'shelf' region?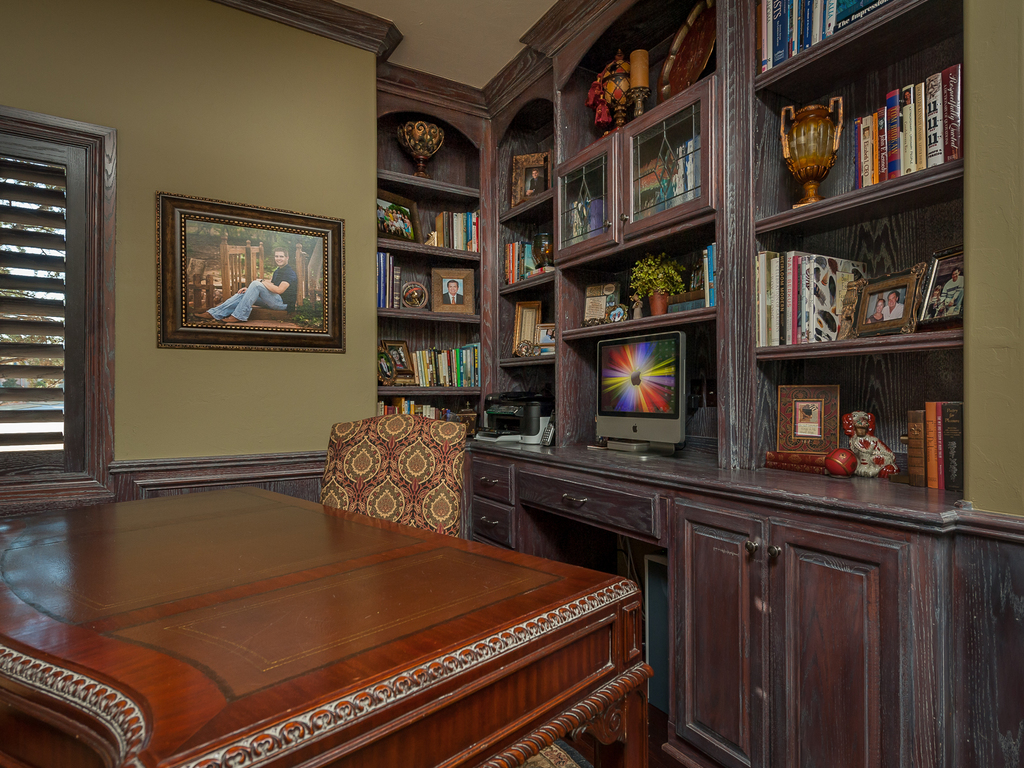
{"x1": 369, "y1": 248, "x2": 482, "y2": 324}
